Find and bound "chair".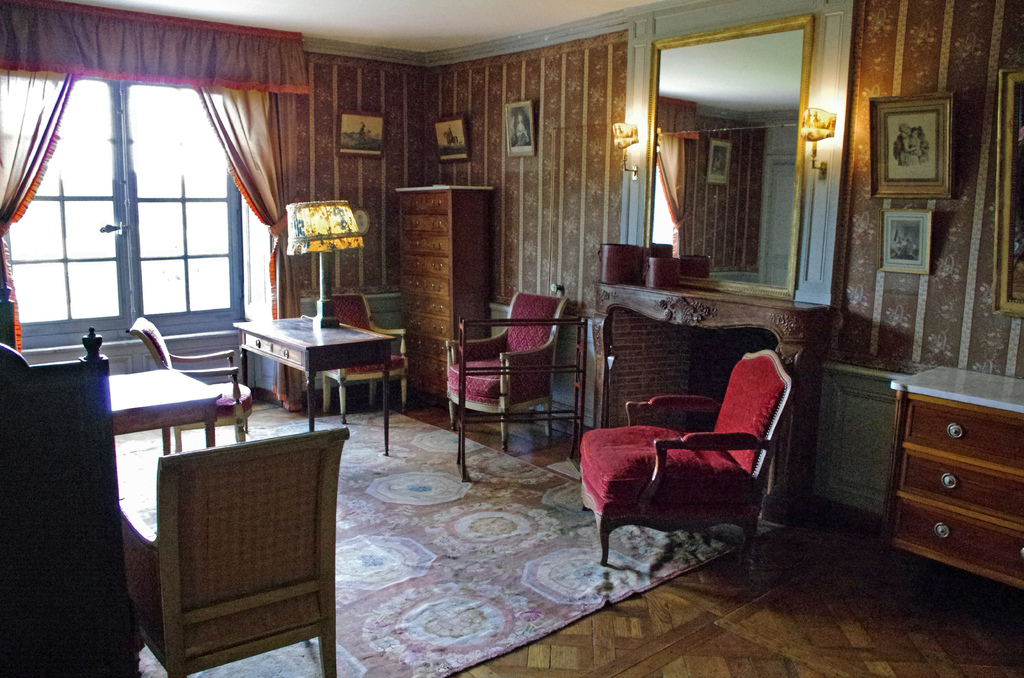
Bound: bbox(0, 323, 135, 677).
